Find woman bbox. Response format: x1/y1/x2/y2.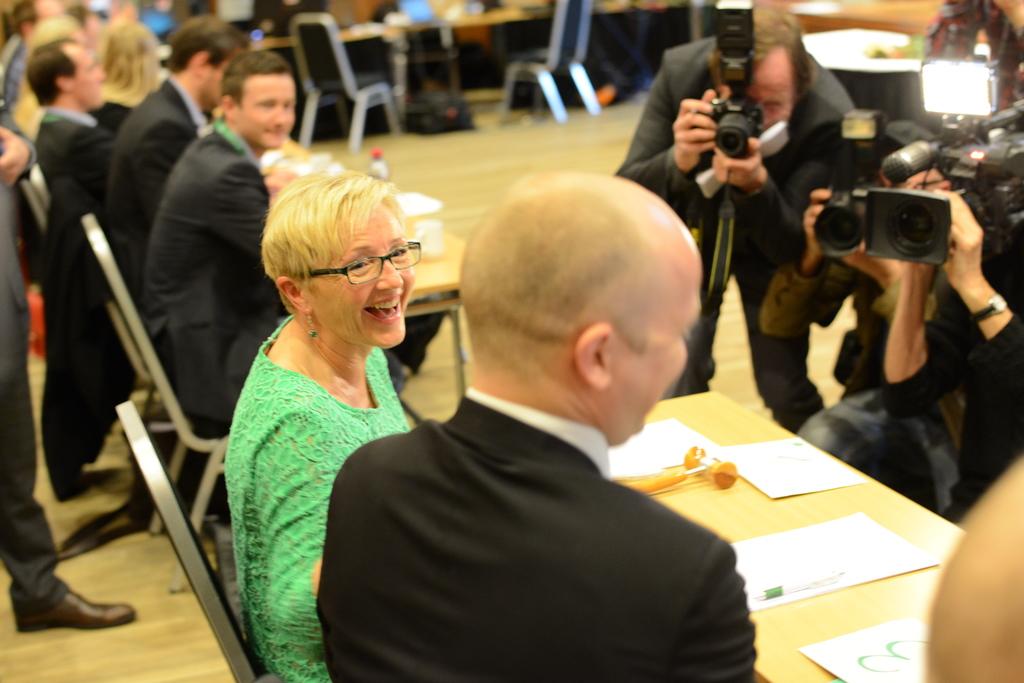
92/20/165/133.
